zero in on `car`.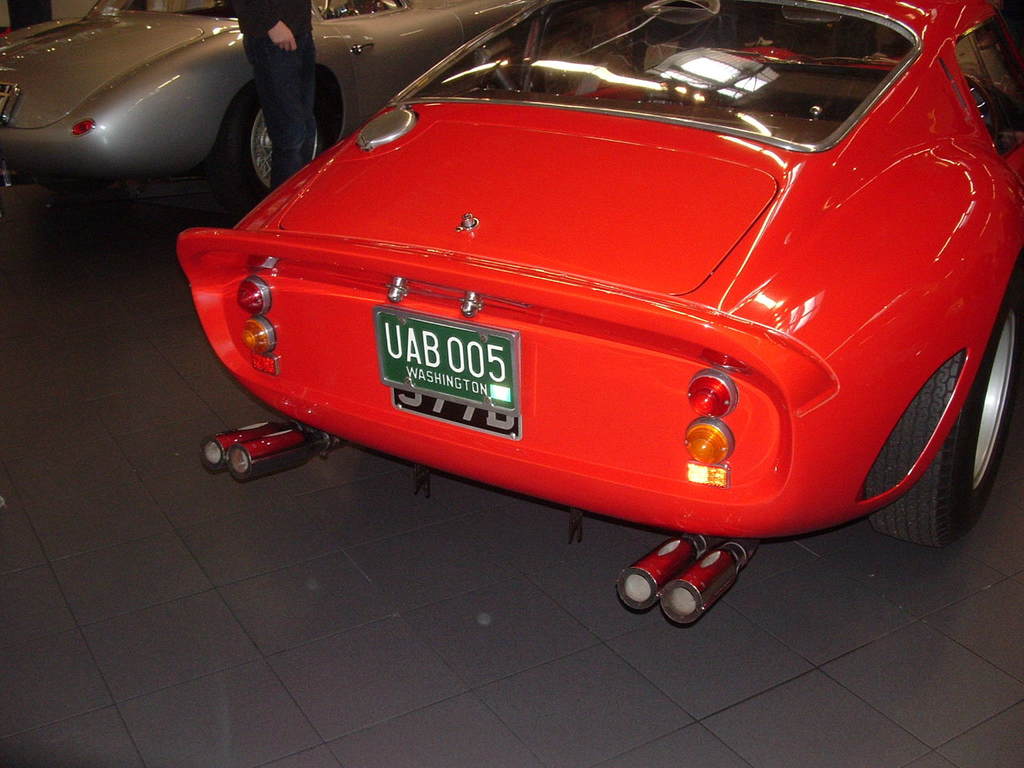
Zeroed in: [x1=158, y1=0, x2=1023, y2=622].
